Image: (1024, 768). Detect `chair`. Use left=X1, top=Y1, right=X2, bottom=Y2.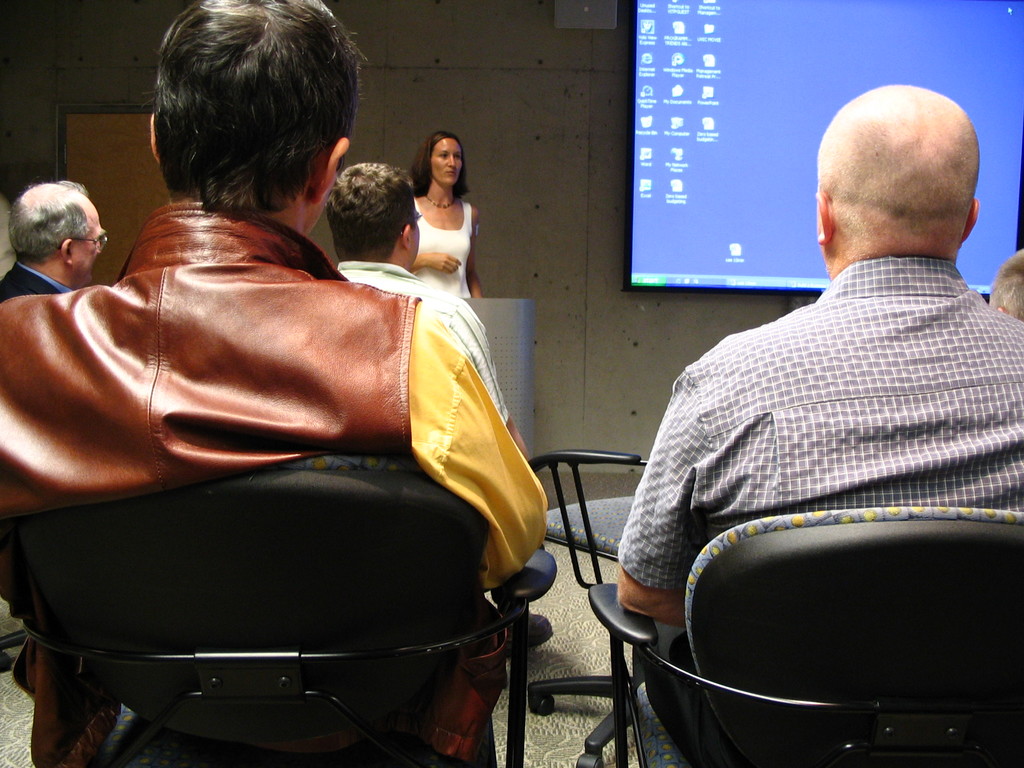
left=643, top=507, right=1023, bottom=767.
